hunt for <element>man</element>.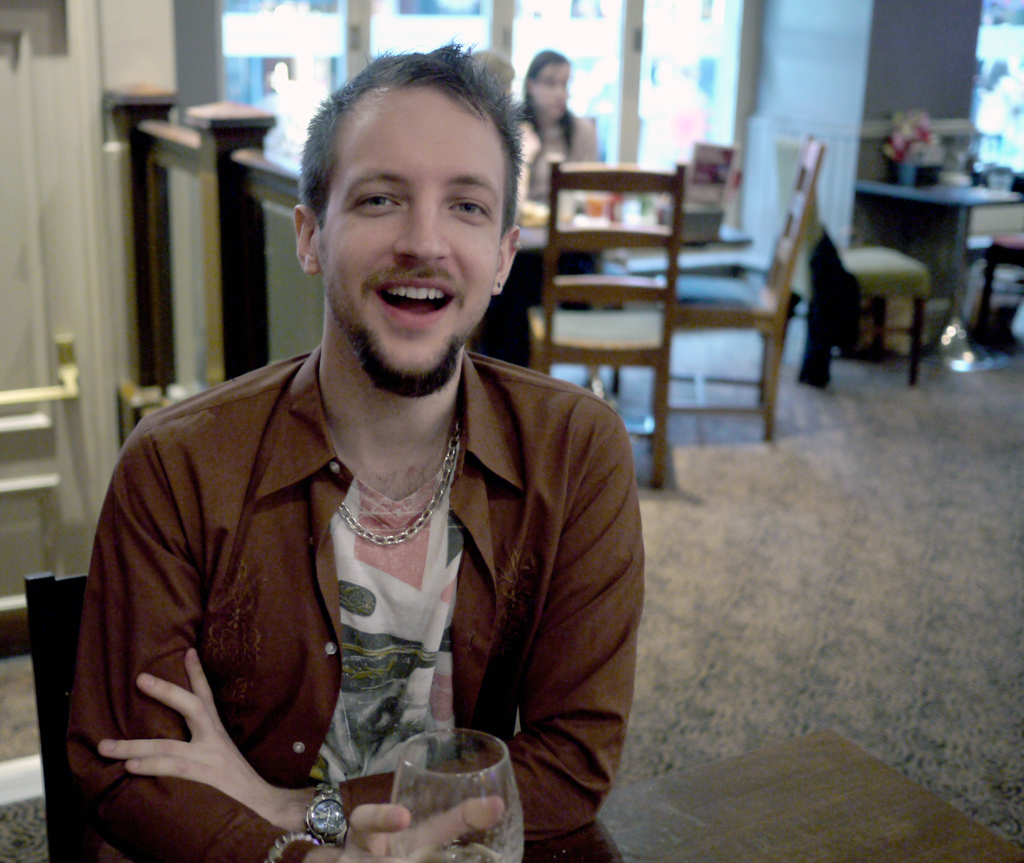
Hunted down at [x1=64, y1=62, x2=664, y2=859].
